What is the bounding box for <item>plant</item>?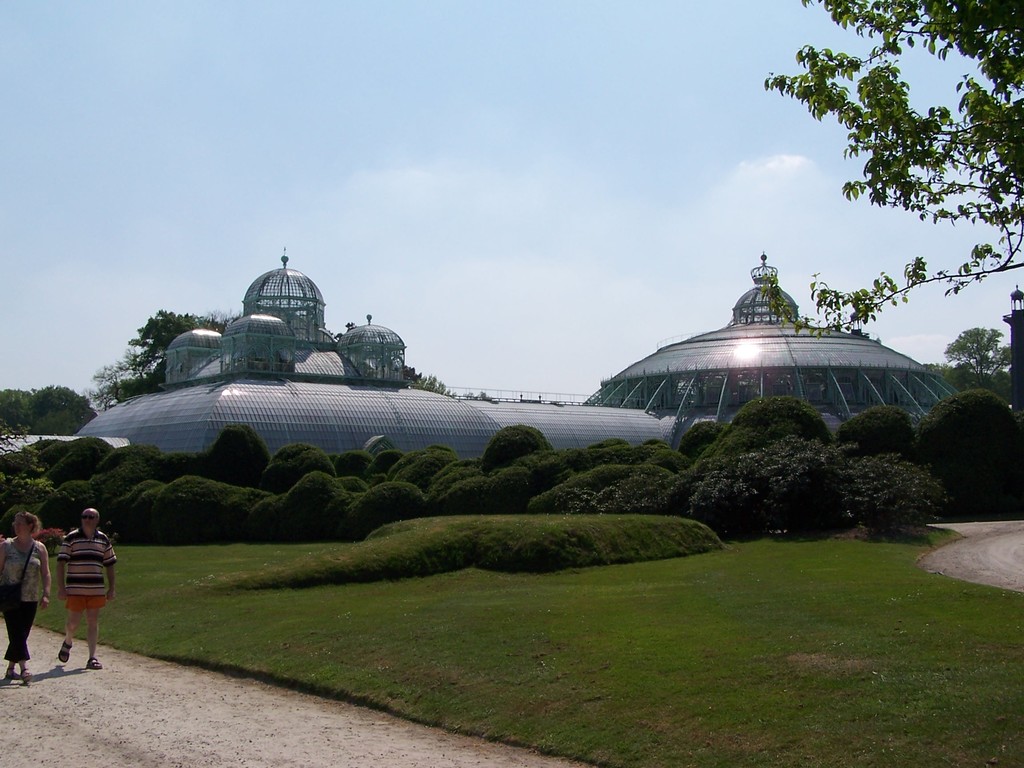
[x1=828, y1=406, x2=913, y2=455].
